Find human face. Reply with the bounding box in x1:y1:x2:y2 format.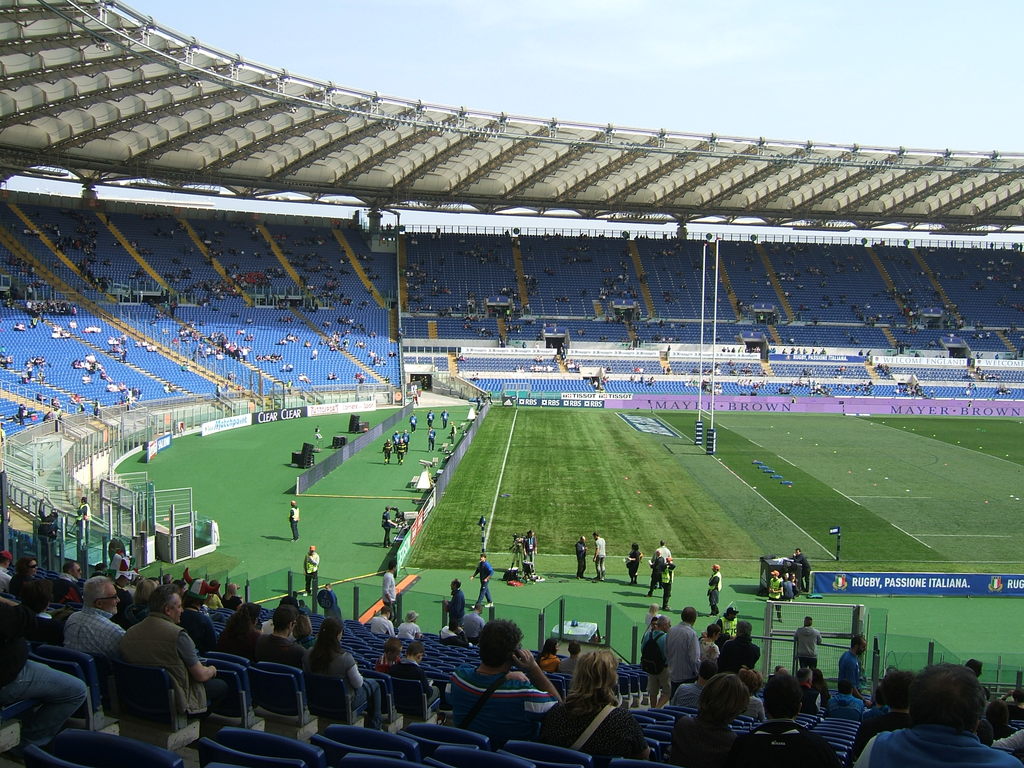
106:580:124:613.
